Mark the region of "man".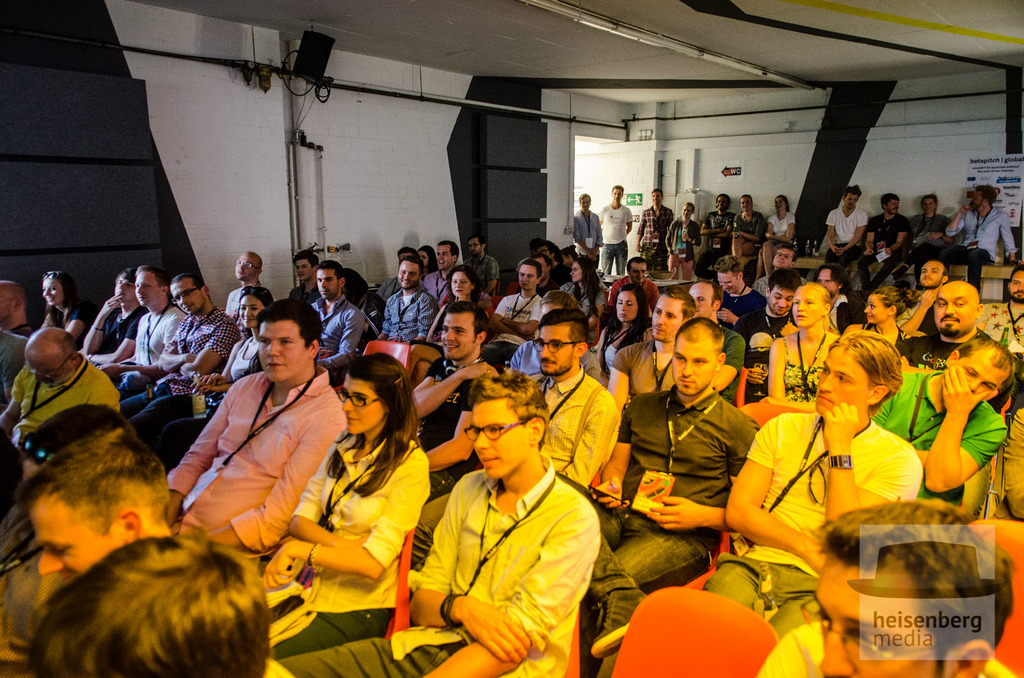
Region: x1=826 y1=187 x2=875 y2=276.
